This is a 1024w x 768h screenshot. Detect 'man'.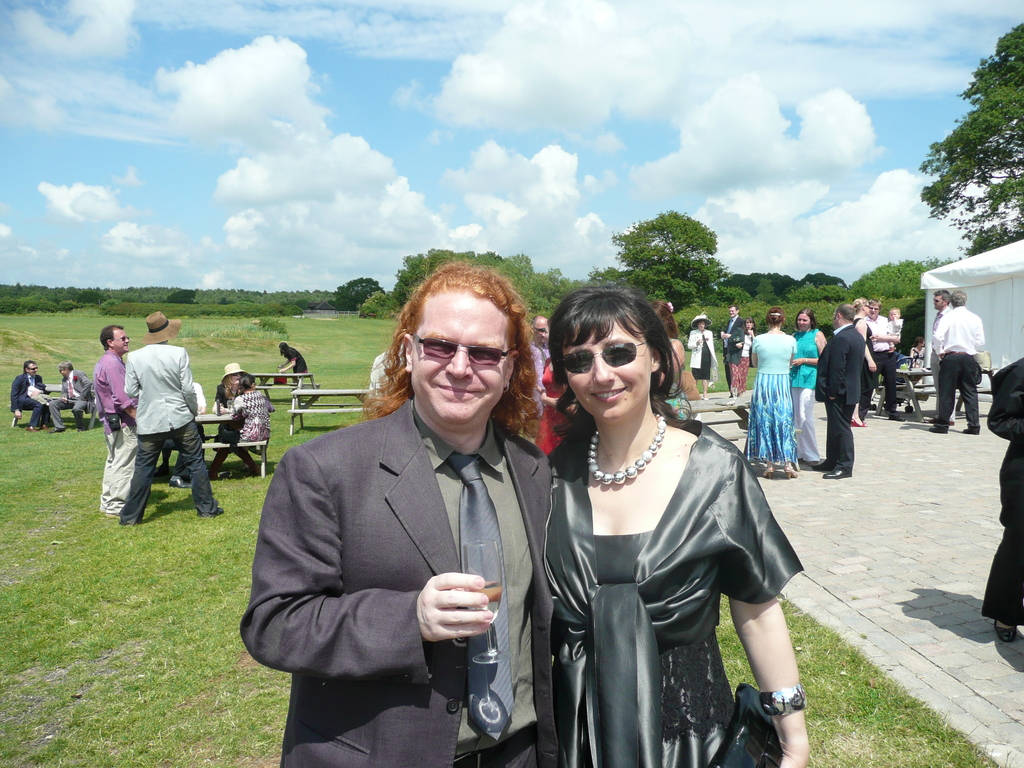
locate(96, 325, 138, 516).
